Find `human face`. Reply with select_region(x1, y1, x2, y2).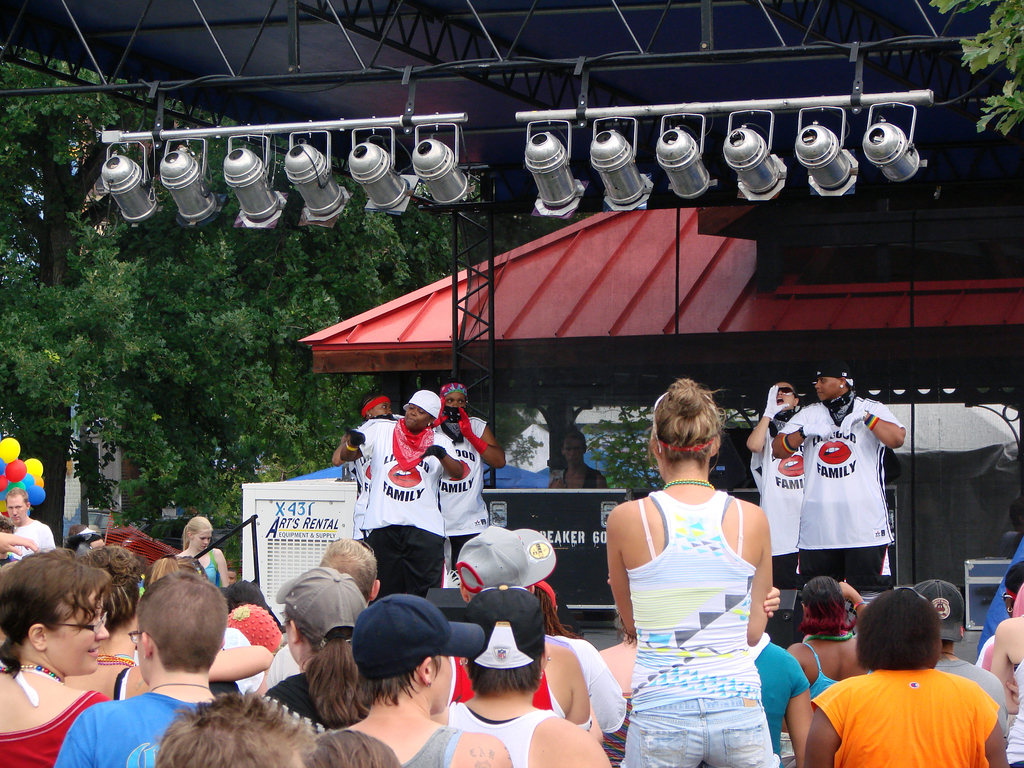
select_region(404, 410, 427, 430).
